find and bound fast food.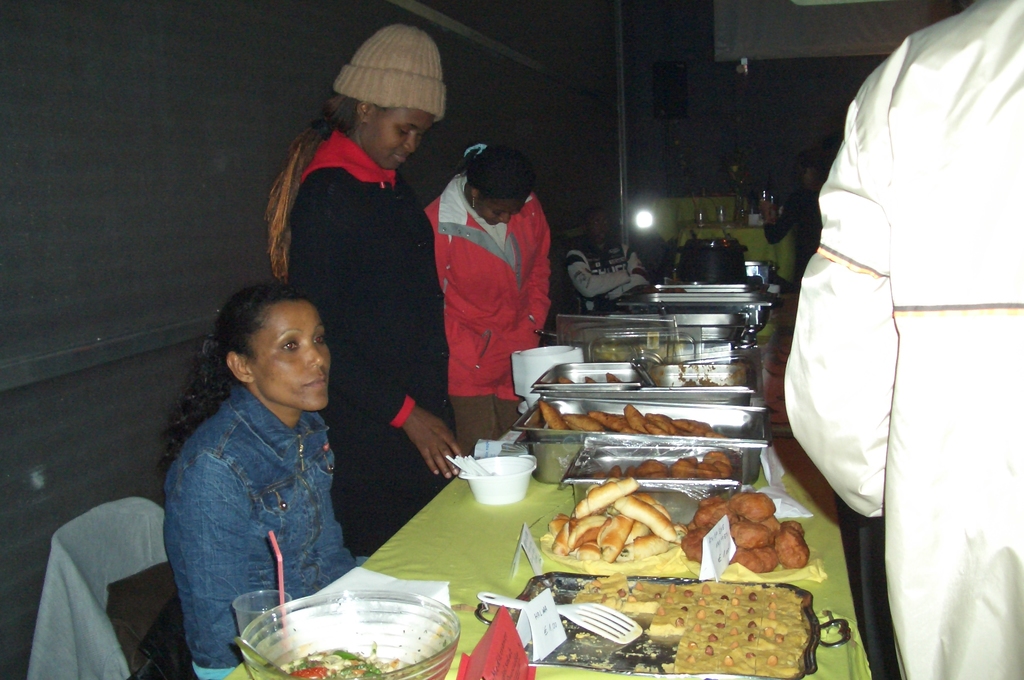
Bound: BBox(535, 400, 569, 428).
